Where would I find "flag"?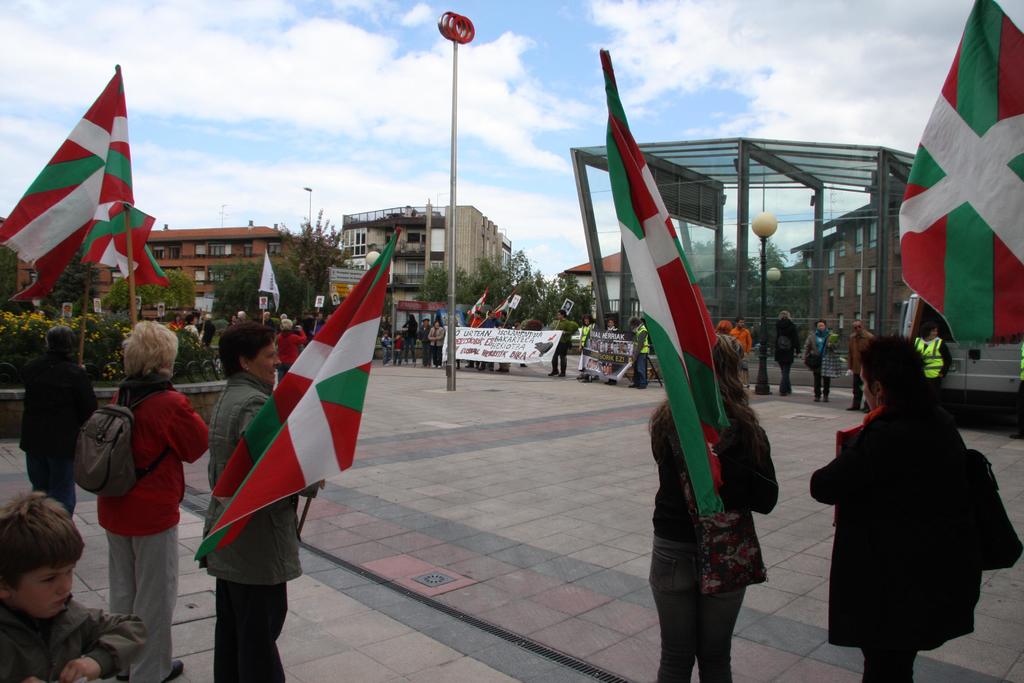
At bbox=(196, 220, 396, 563).
